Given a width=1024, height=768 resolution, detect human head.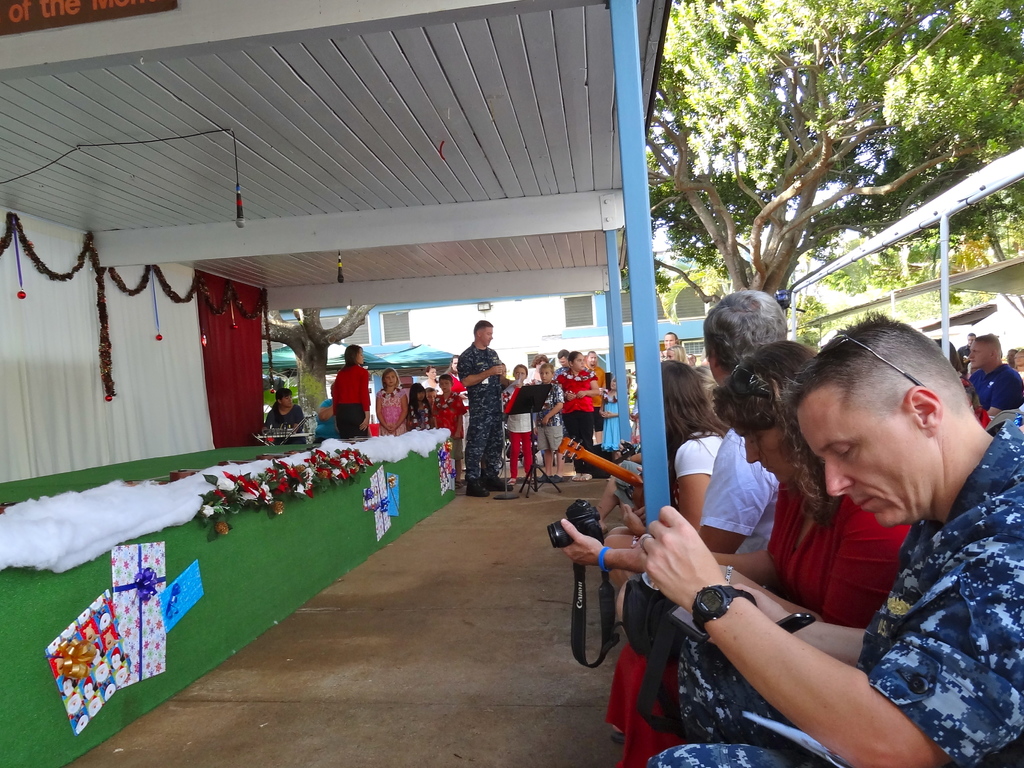
box(275, 388, 293, 410).
